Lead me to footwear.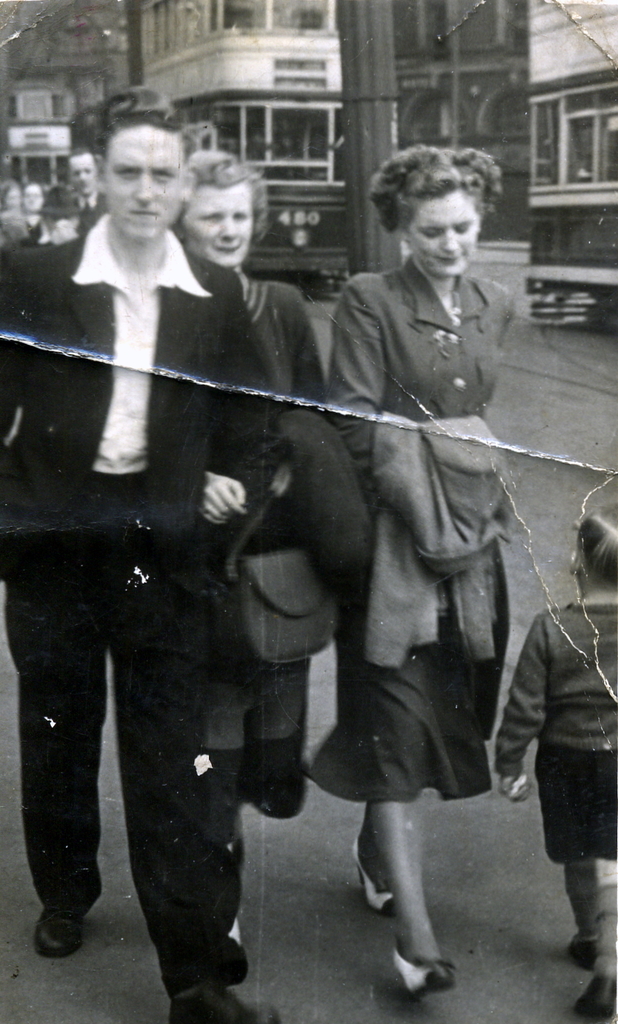
Lead to 390/944/461/995.
